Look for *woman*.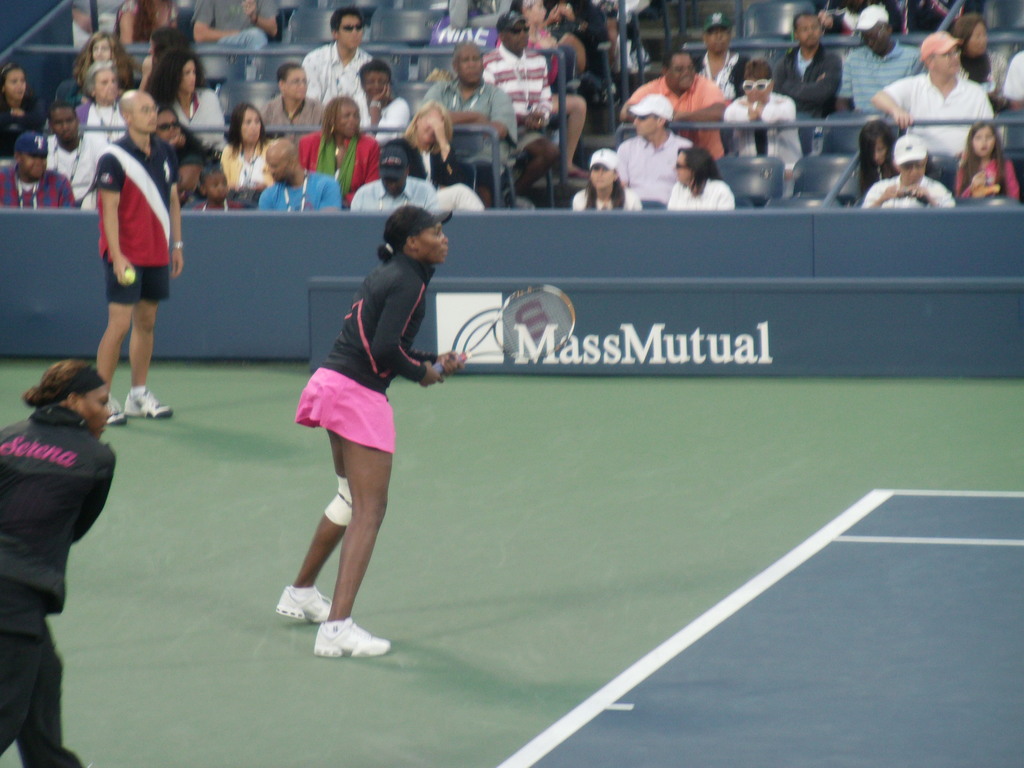
Found: l=726, t=58, r=805, b=177.
